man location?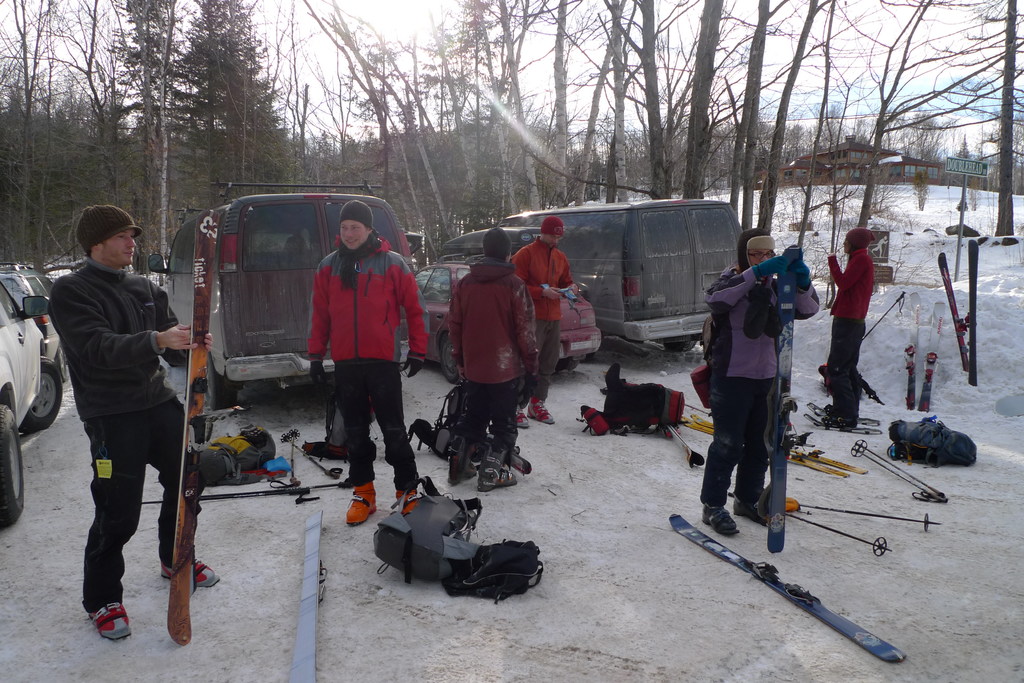
(505,212,577,433)
